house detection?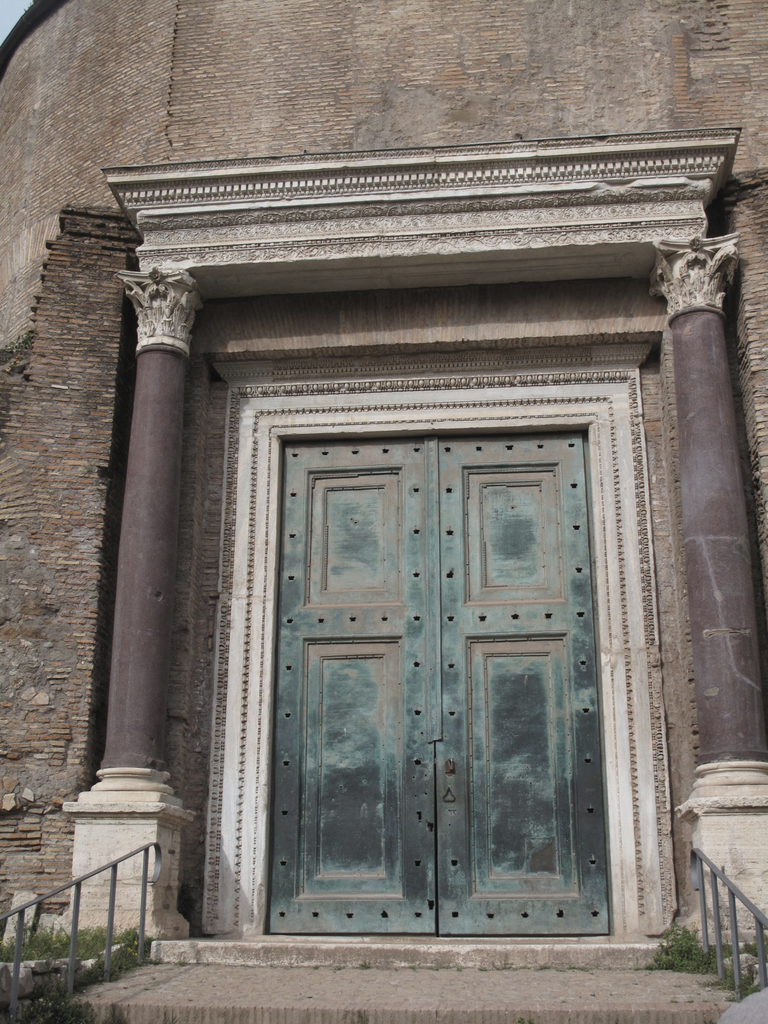
(3,4,767,1023)
